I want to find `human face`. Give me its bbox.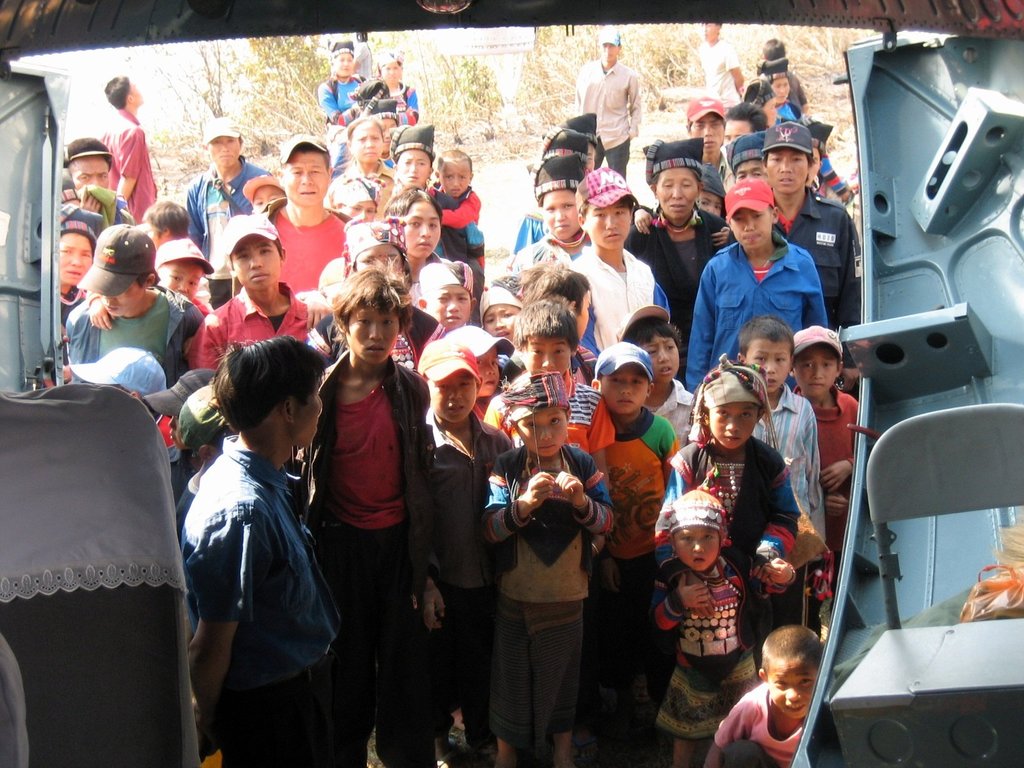
region(291, 157, 328, 212).
